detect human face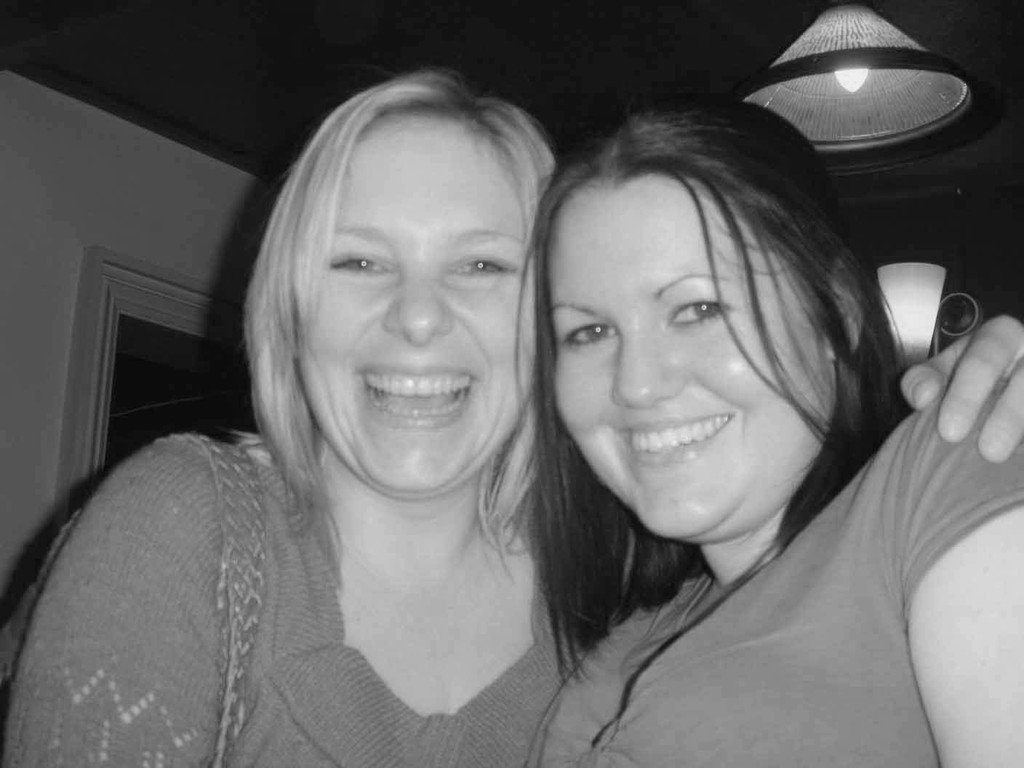
bbox(555, 190, 828, 540)
